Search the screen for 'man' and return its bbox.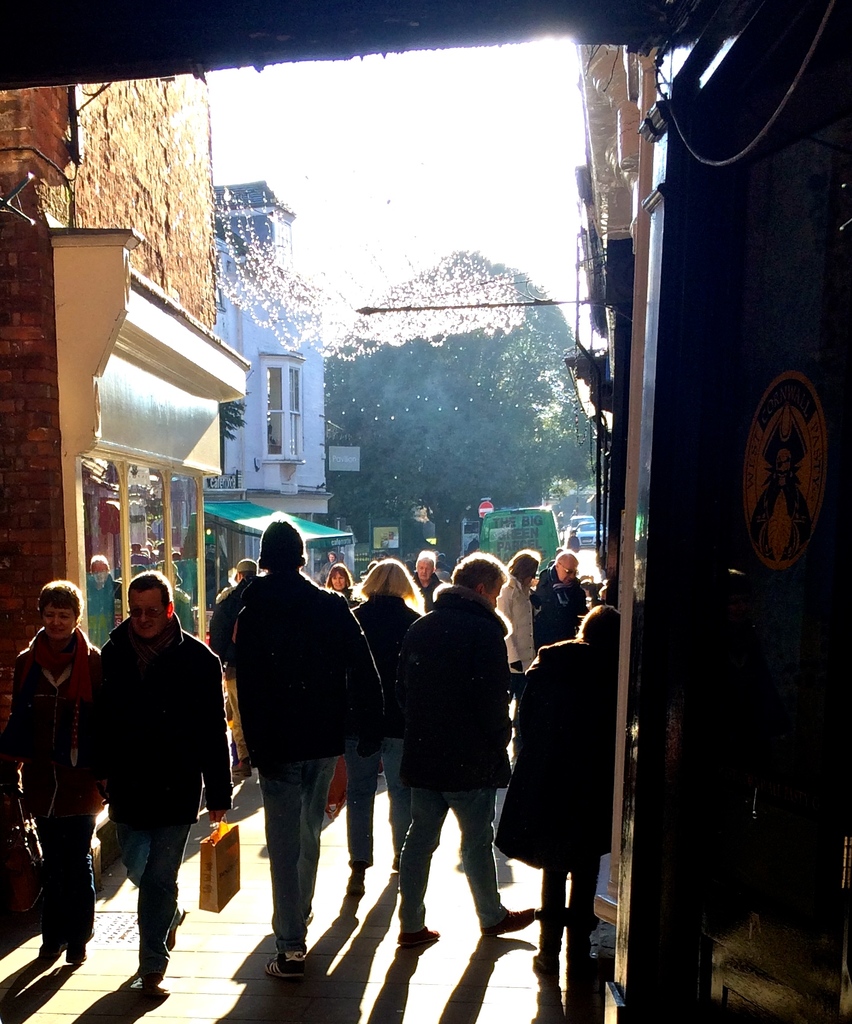
Found: locate(410, 550, 450, 601).
